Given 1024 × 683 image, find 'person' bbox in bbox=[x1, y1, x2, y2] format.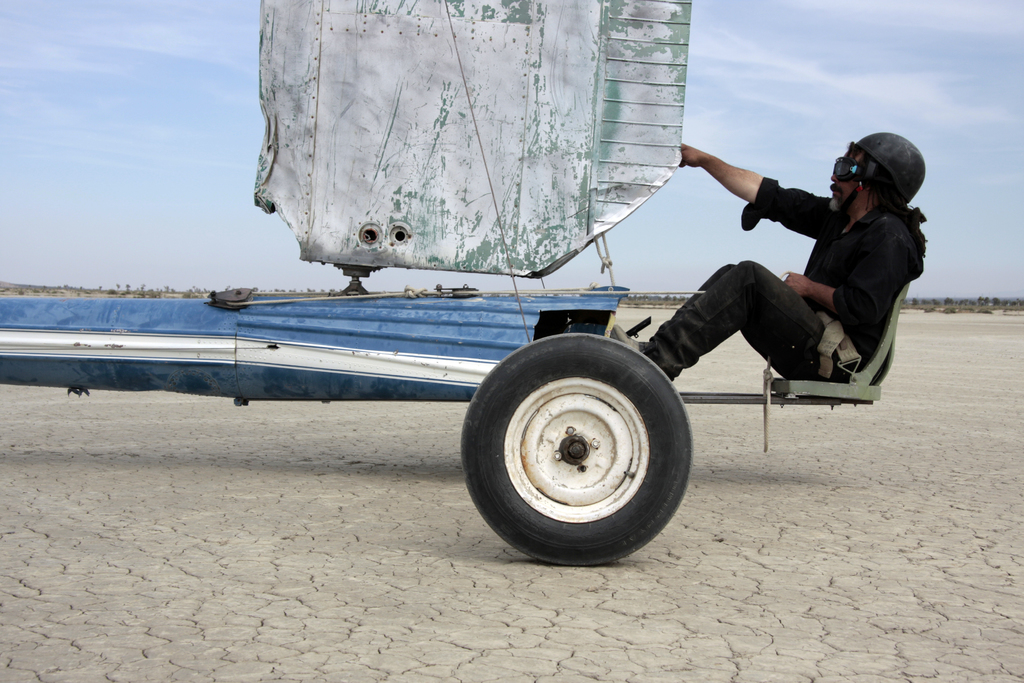
bbox=[610, 131, 929, 386].
